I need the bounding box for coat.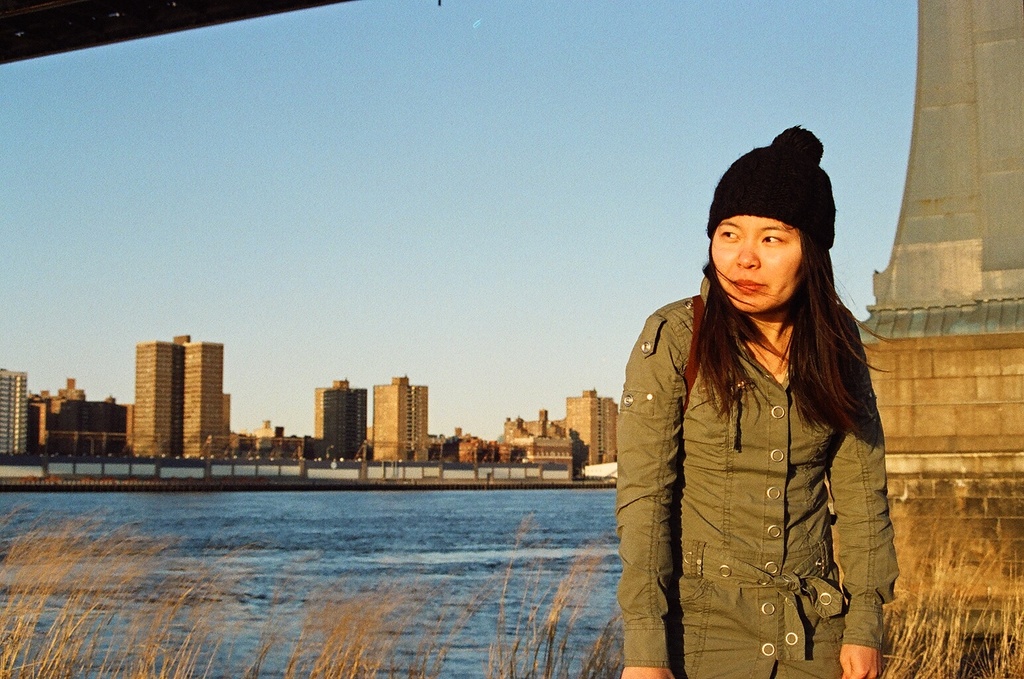
Here it is: {"left": 647, "top": 255, "right": 894, "bottom": 630}.
